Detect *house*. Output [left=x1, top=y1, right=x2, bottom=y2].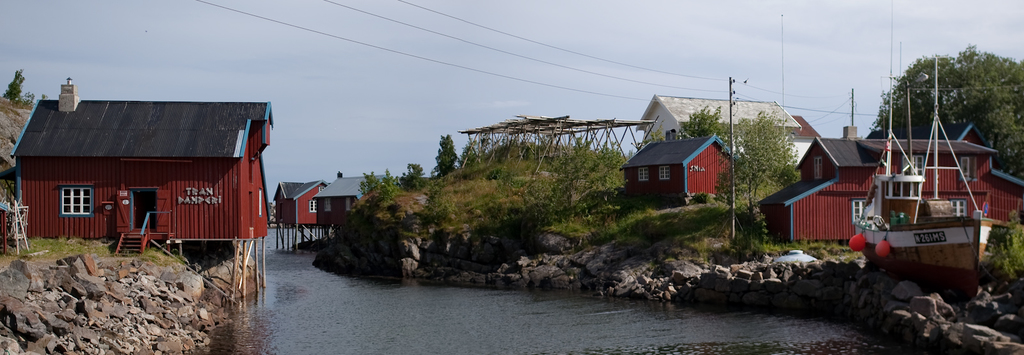
[left=320, top=172, right=348, bottom=228].
